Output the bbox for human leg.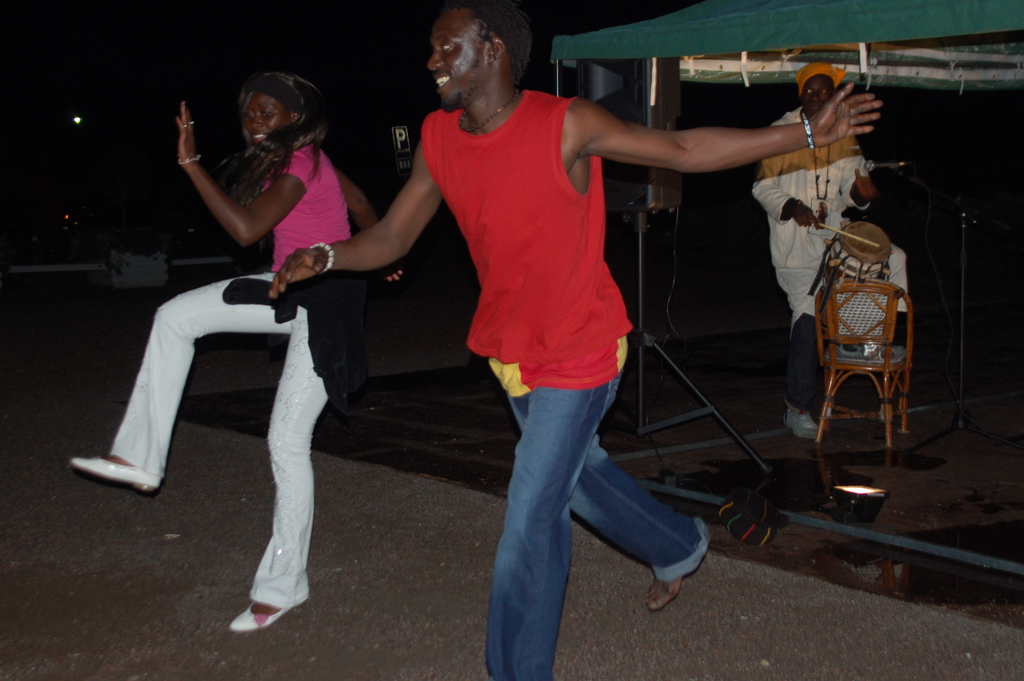
492/322/710/612.
